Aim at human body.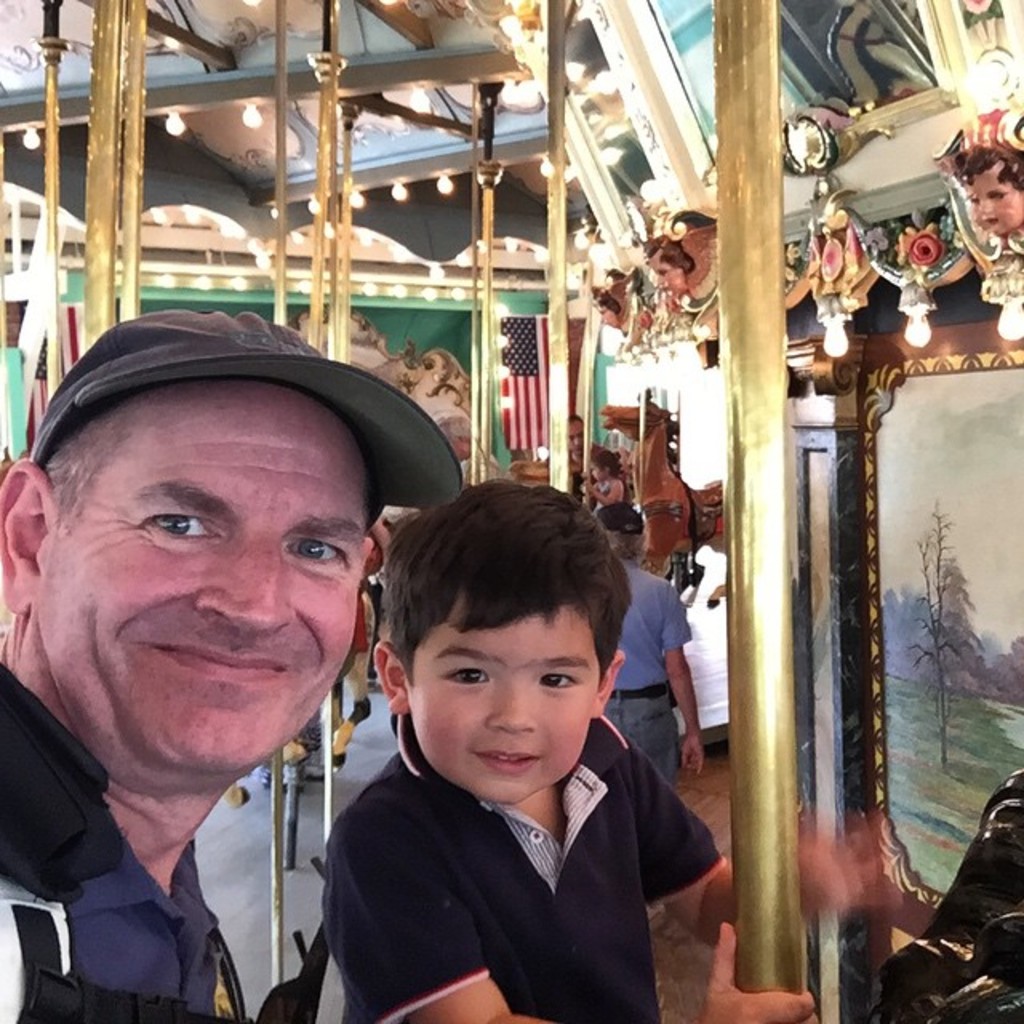
Aimed at [3,326,426,995].
